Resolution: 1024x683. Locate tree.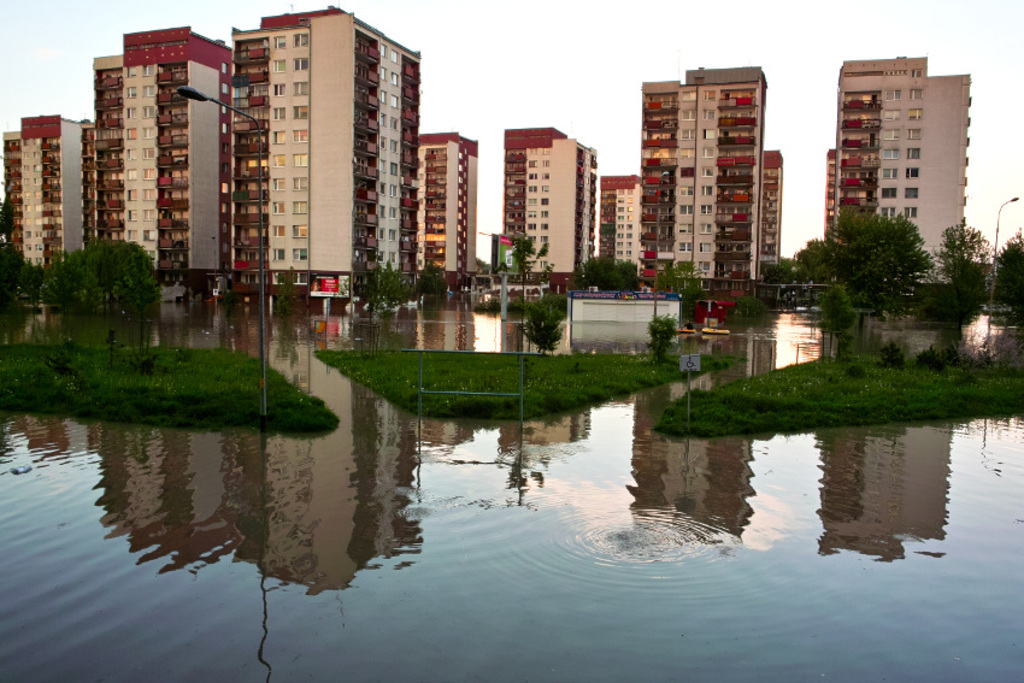
[524,298,576,373].
